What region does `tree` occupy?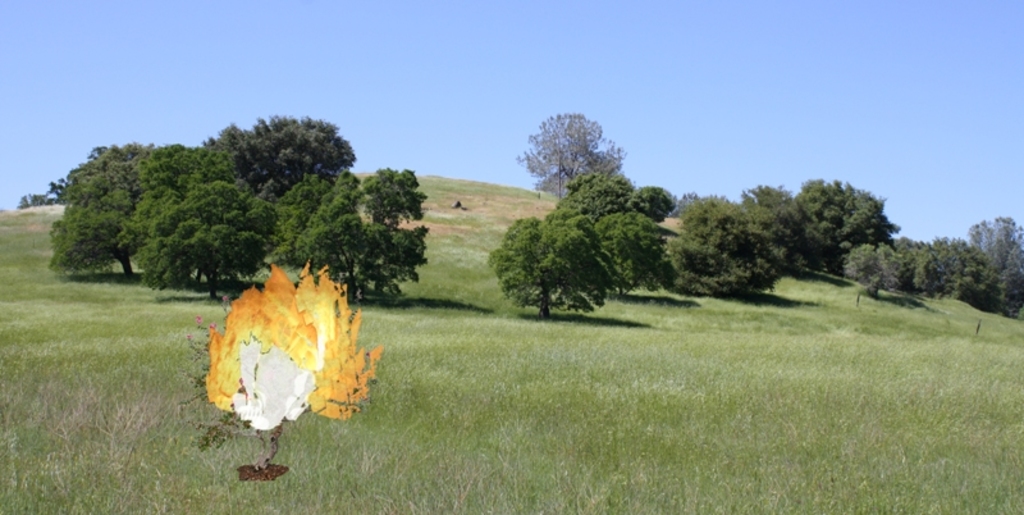
(x1=566, y1=167, x2=630, y2=214).
